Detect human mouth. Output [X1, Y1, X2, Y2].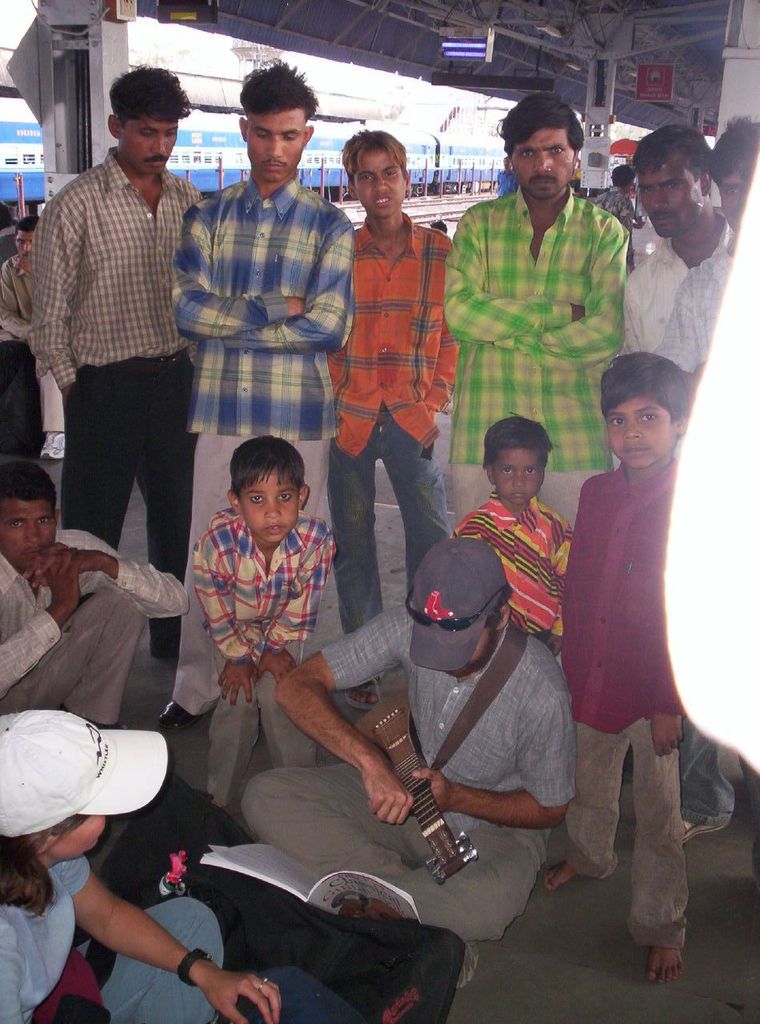
[153, 162, 167, 166].
